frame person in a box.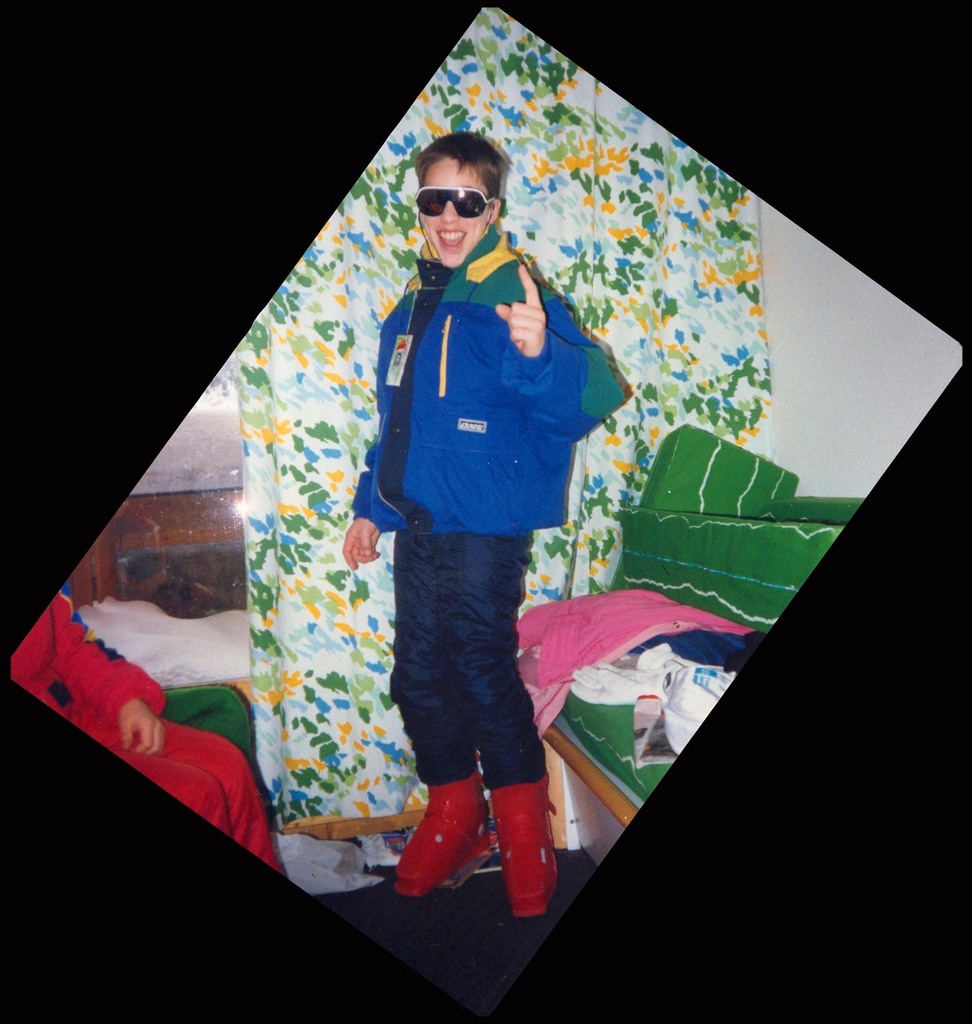
x1=336 y1=137 x2=649 y2=917.
